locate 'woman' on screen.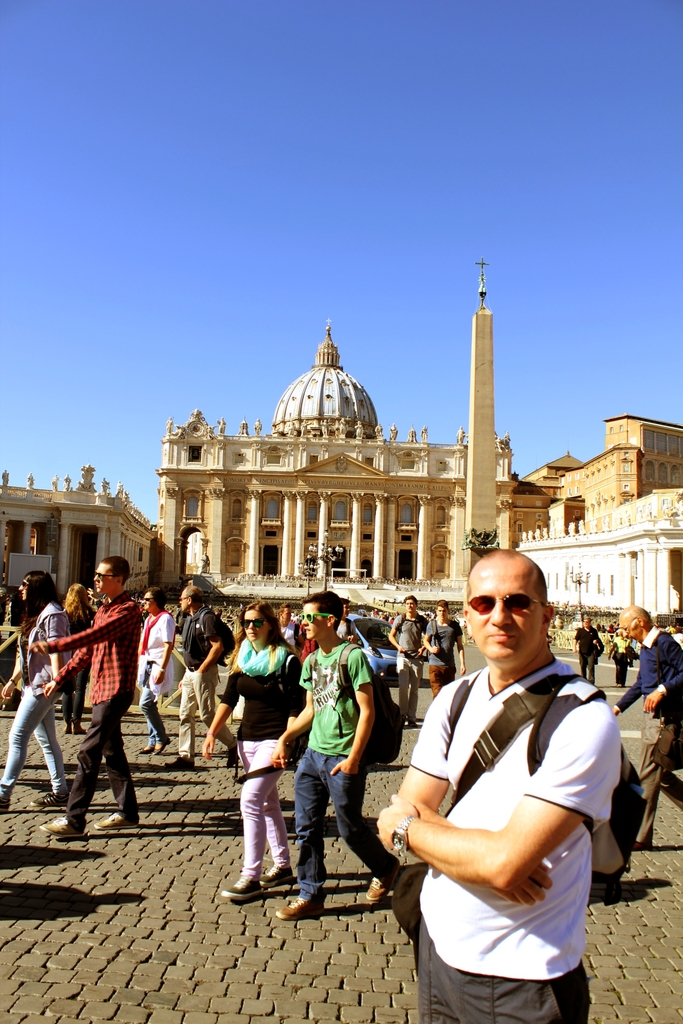
On screen at x1=0, y1=571, x2=69, y2=817.
